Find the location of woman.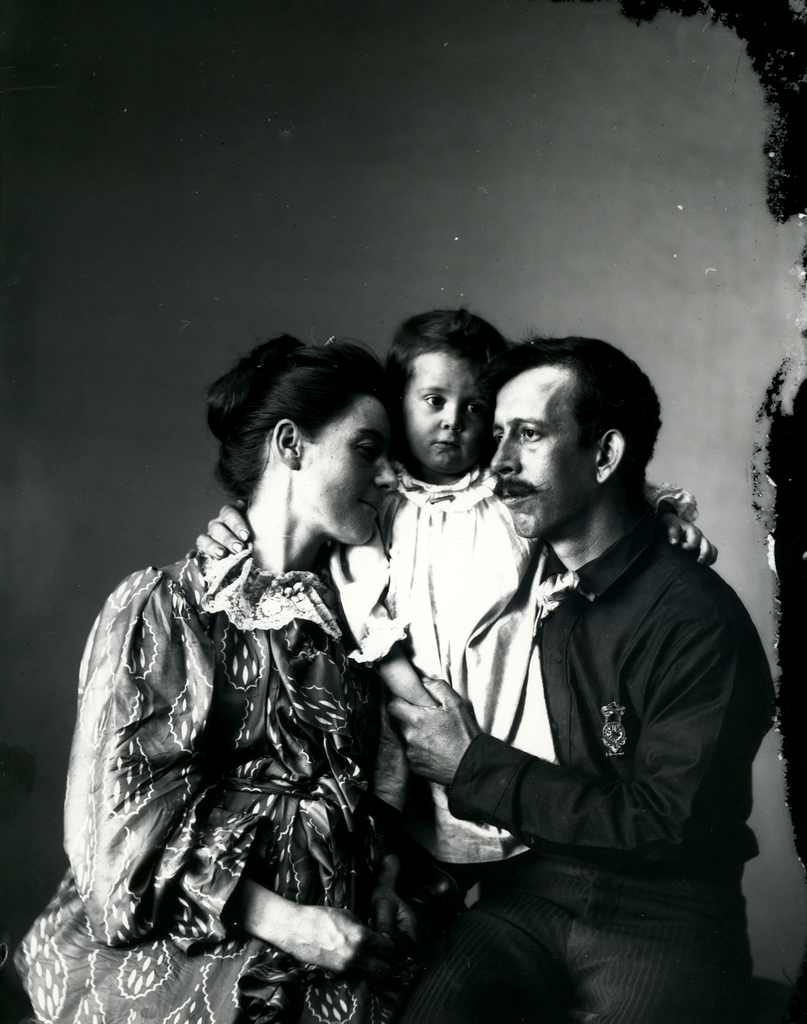
Location: bbox(79, 321, 462, 1006).
